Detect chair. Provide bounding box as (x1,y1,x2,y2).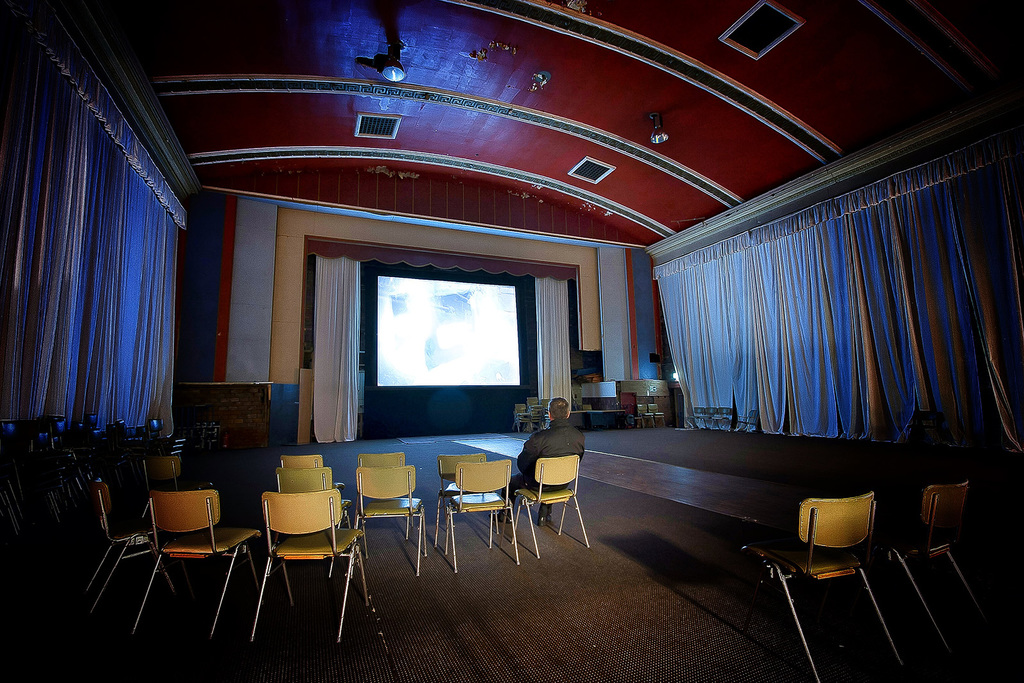
(442,447,501,542).
